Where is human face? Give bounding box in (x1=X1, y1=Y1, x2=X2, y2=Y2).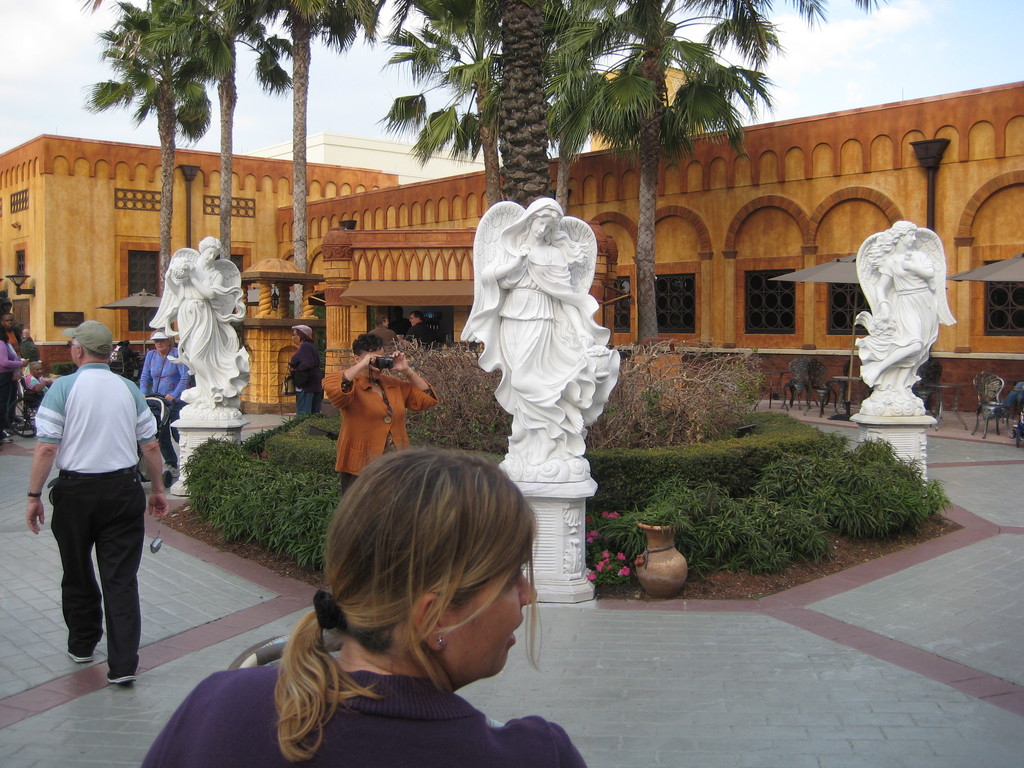
(x1=900, y1=230, x2=915, y2=246).
